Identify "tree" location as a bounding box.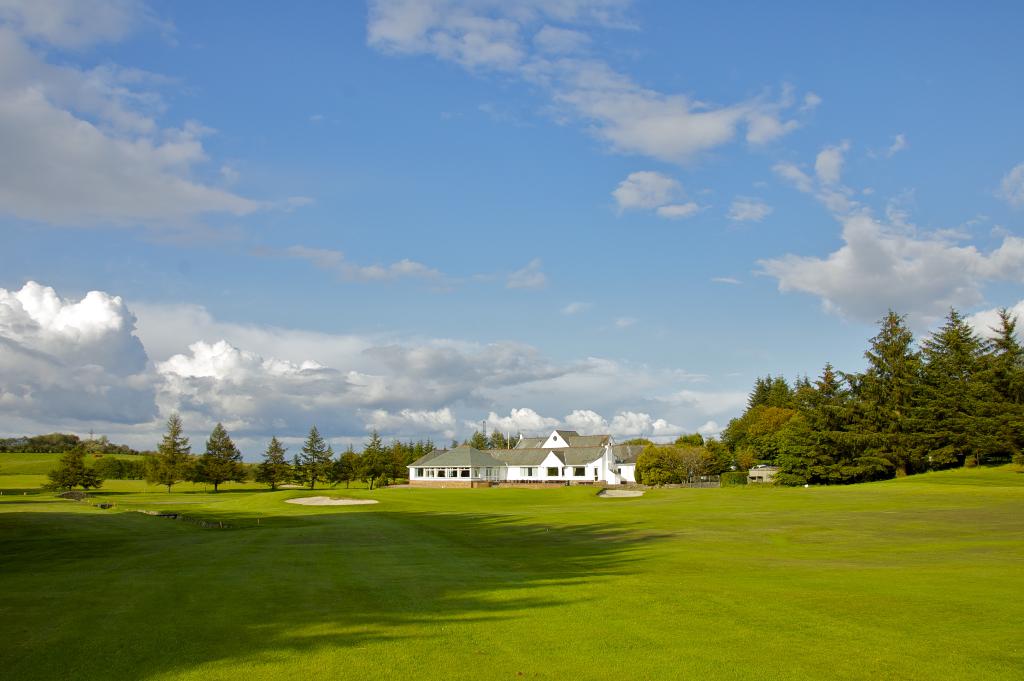
pyautogui.locateOnScreen(196, 422, 247, 493).
